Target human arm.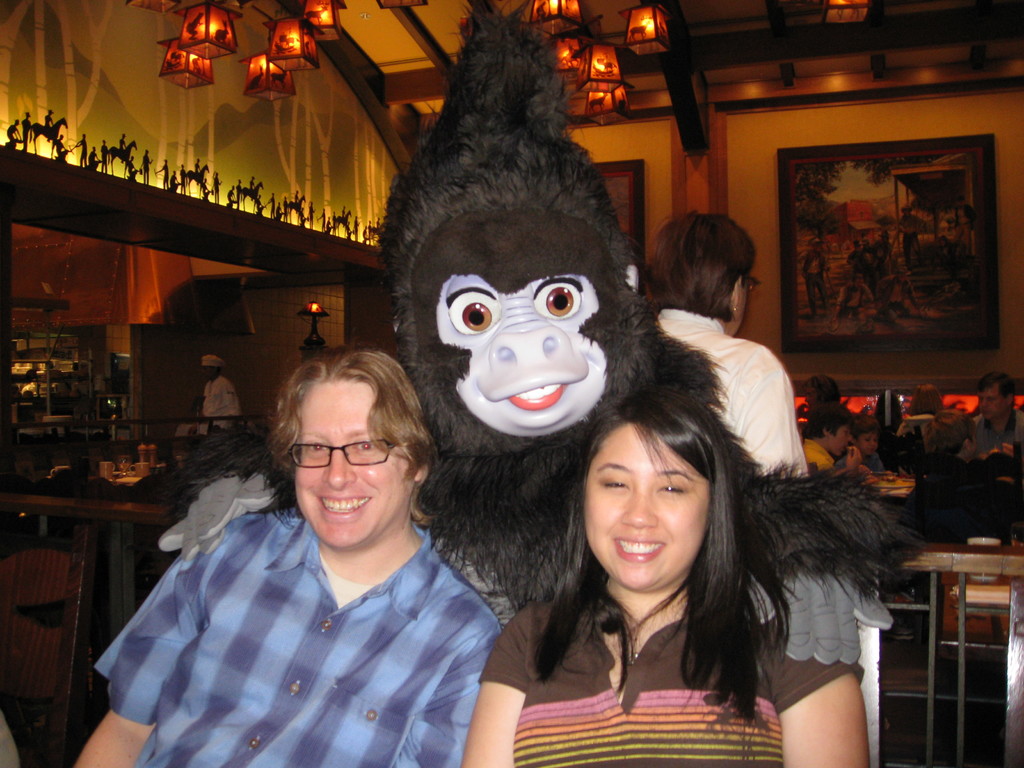
Target region: 392:618:493:767.
